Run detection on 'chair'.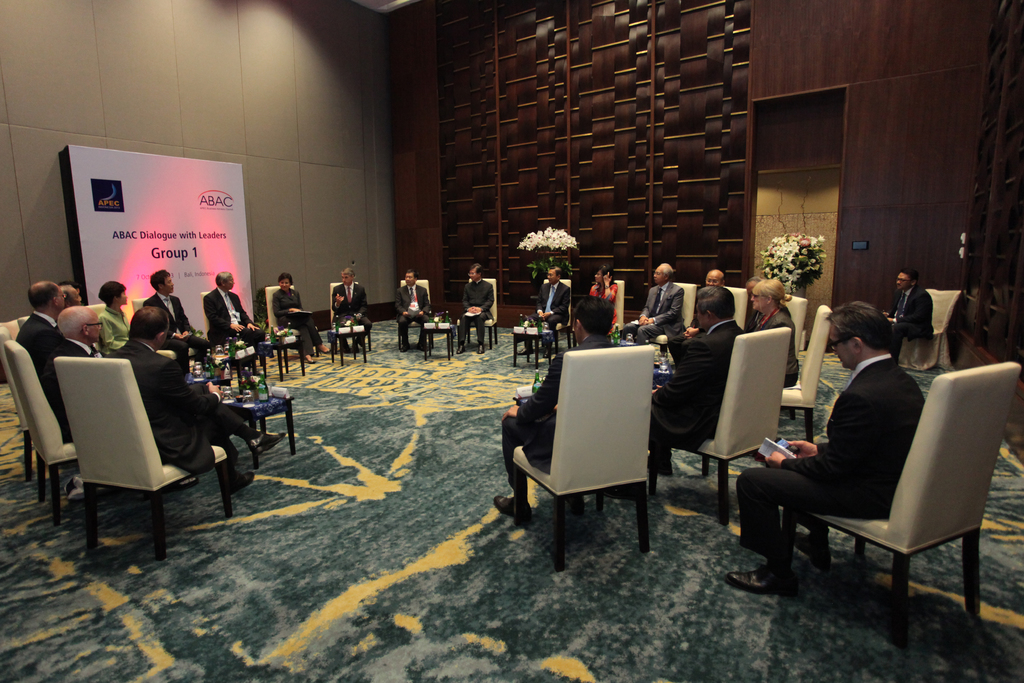
Result: 544 274 577 356.
